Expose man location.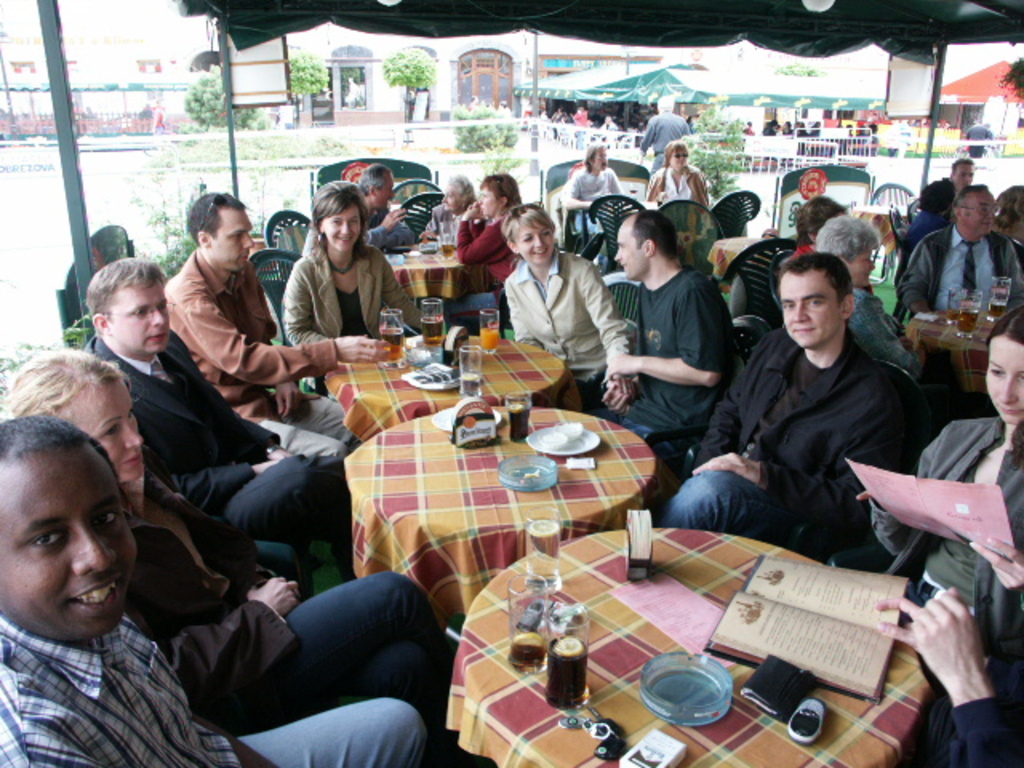
Exposed at <bbox>899, 174, 1016, 326</bbox>.
